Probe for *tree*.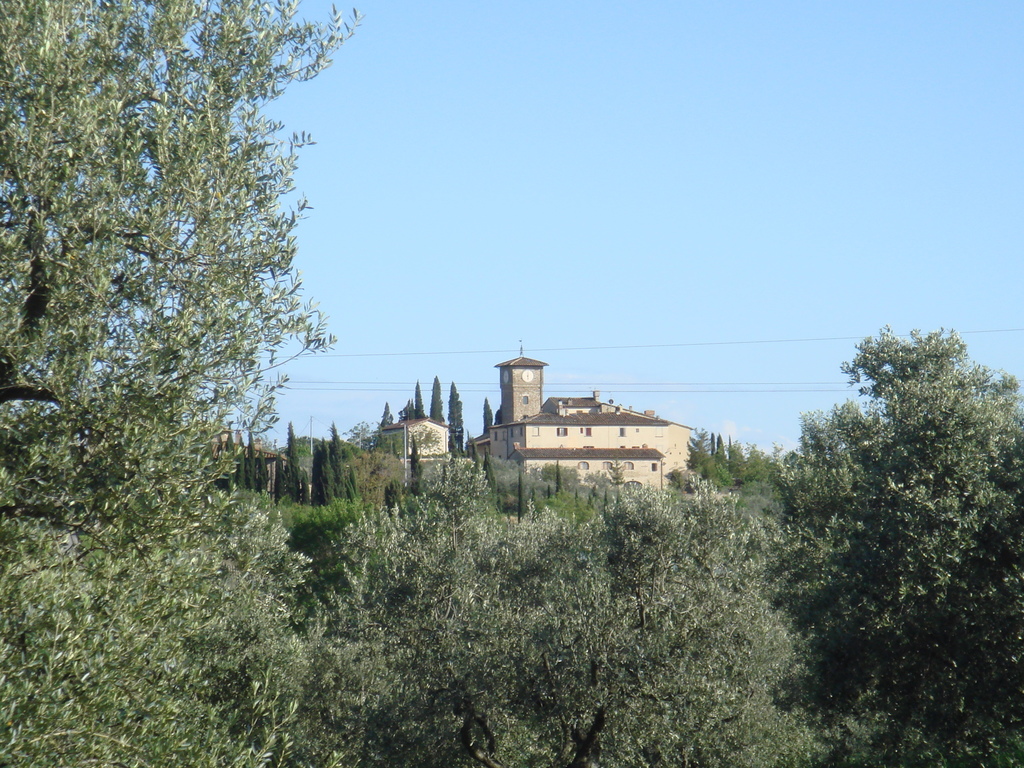
Probe result: 0:479:834:767.
